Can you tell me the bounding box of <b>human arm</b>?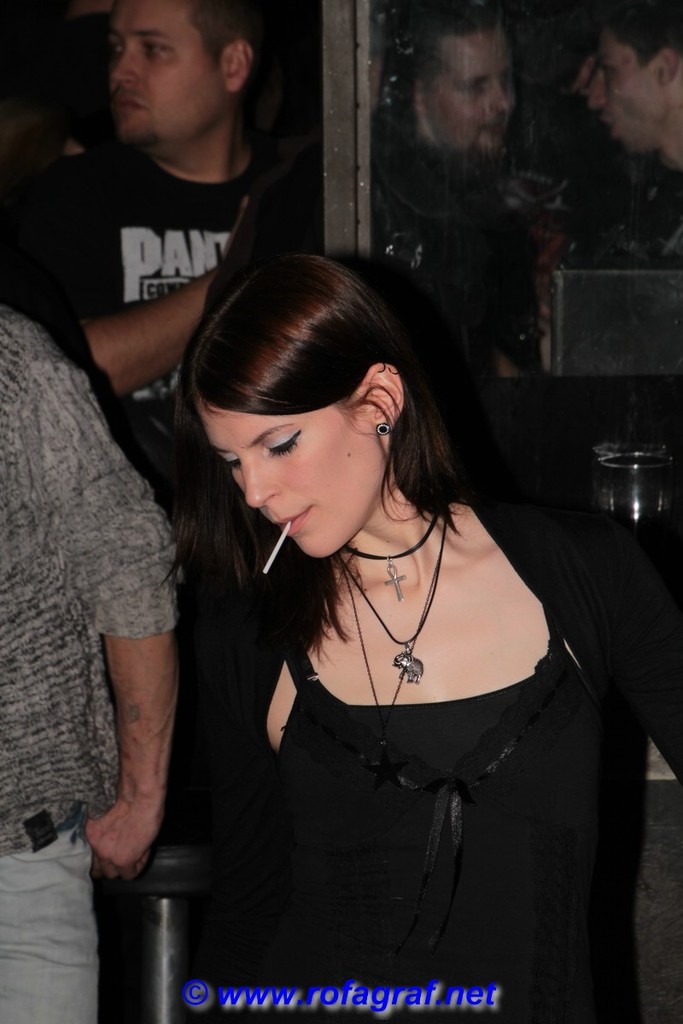
[32,356,197,898].
